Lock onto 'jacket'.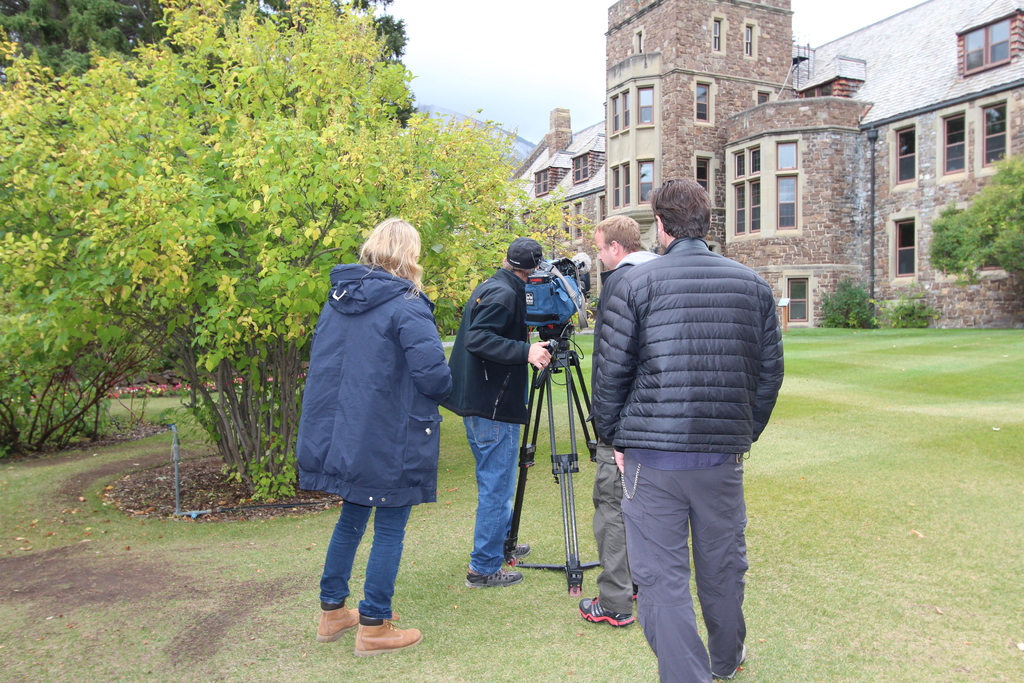
Locked: {"x1": 589, "y1": 238, "x2": 785, "y2": 452}.
